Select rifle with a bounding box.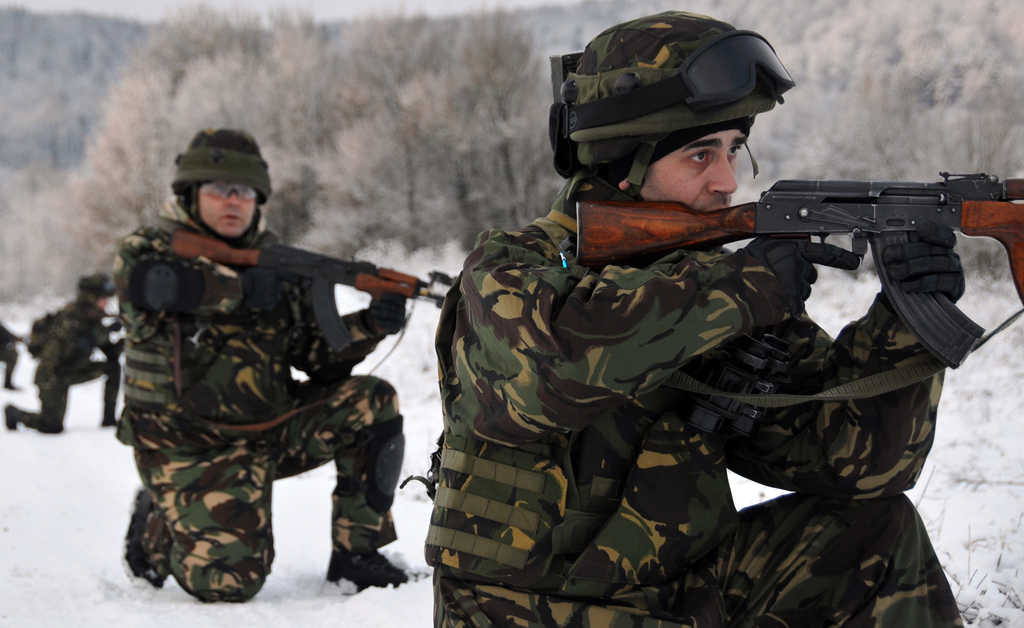
box(566, 163, 1023, 372).
